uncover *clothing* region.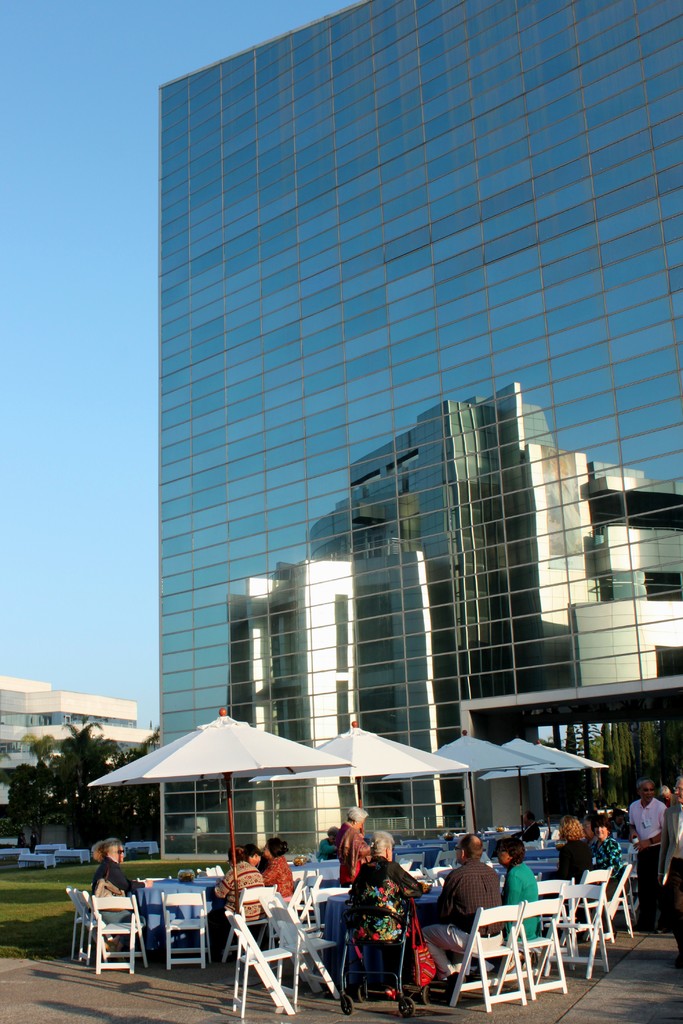
Uncovered: <box>351,851,450,1014</box>.
